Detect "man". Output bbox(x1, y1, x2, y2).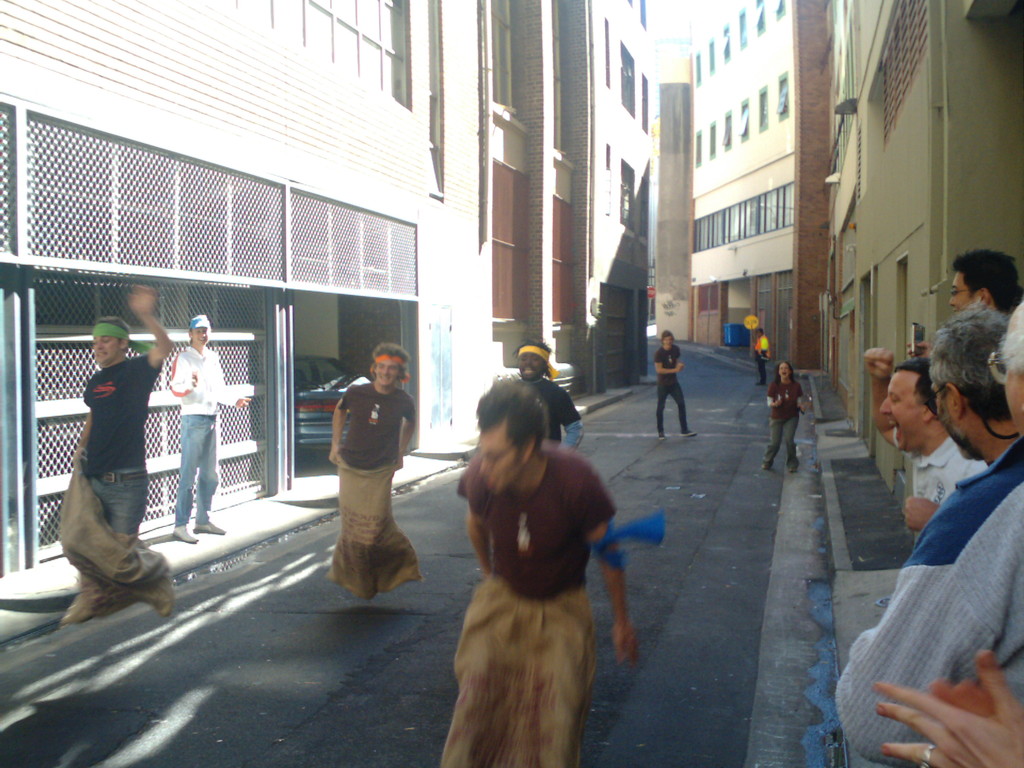
bbox(947, 253, 1022, 310).
